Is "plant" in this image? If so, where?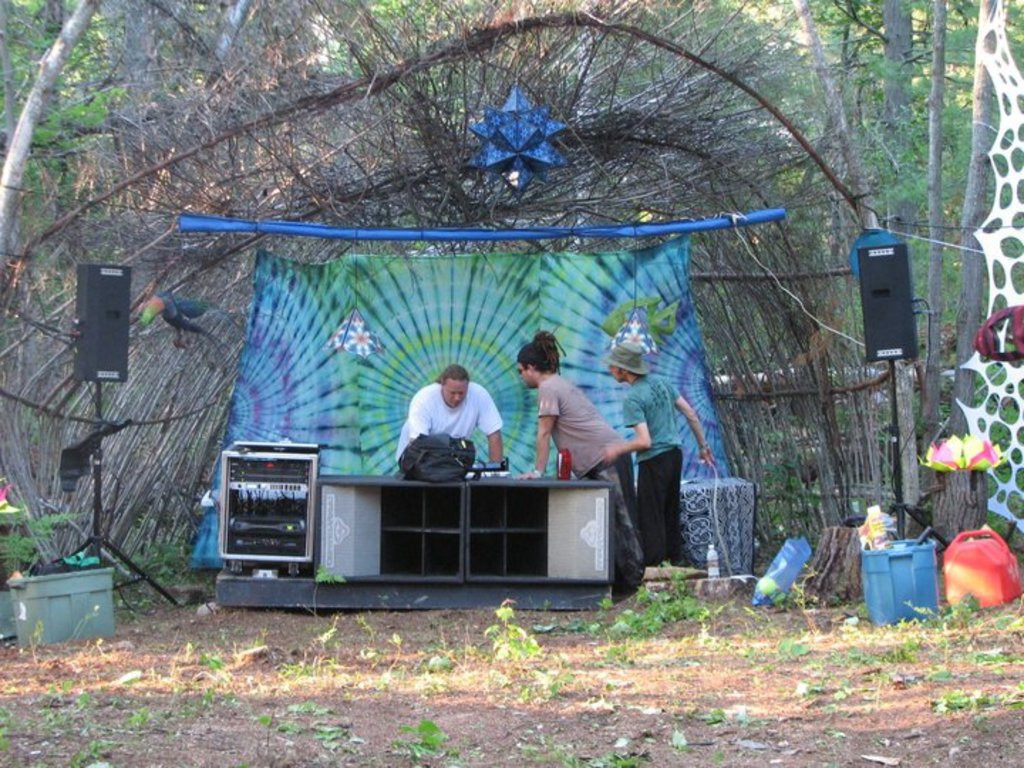
Yes, at pyautogui.locateOnScreen(543, 582, 613, 636).
